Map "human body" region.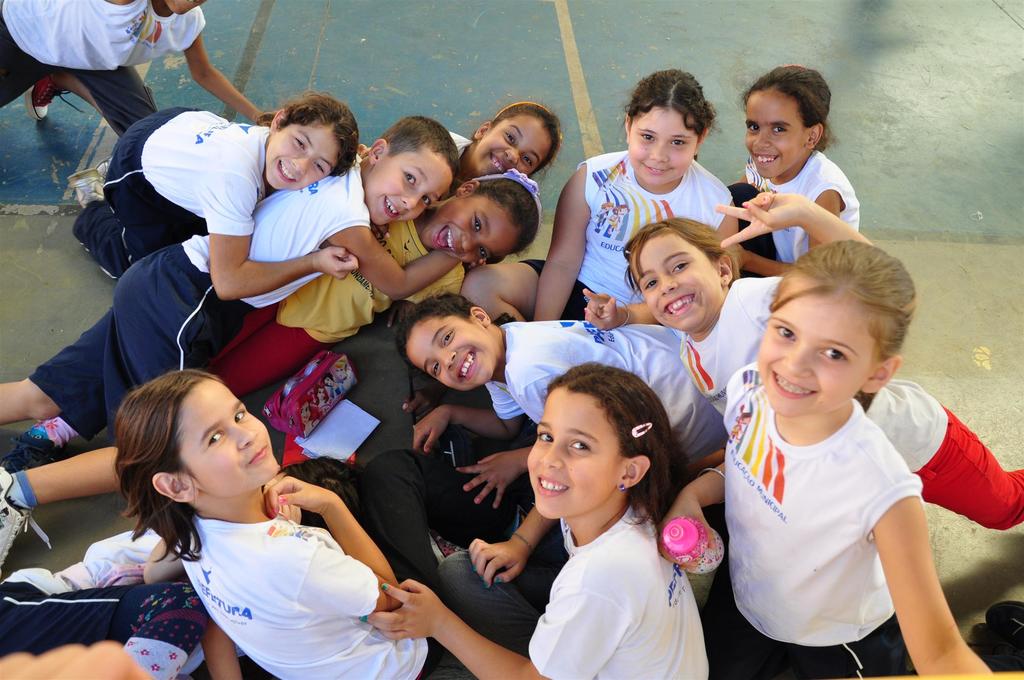
Mapped to bbox(577, 219, 1023, 551).
